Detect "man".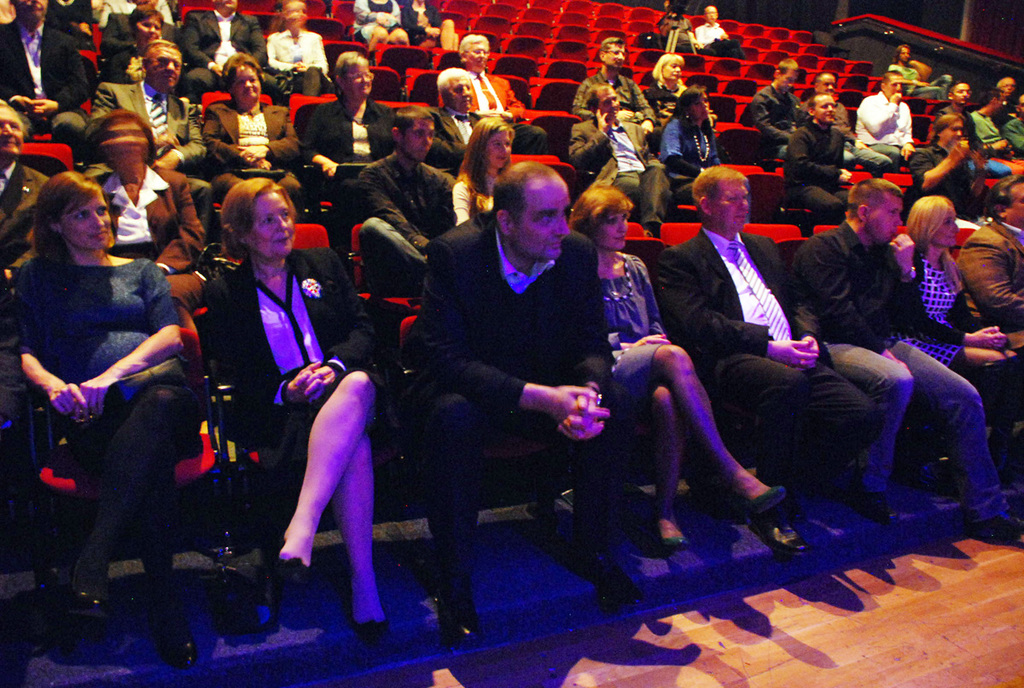
Detected at left=423, top=70, right=493, bottom=179.
